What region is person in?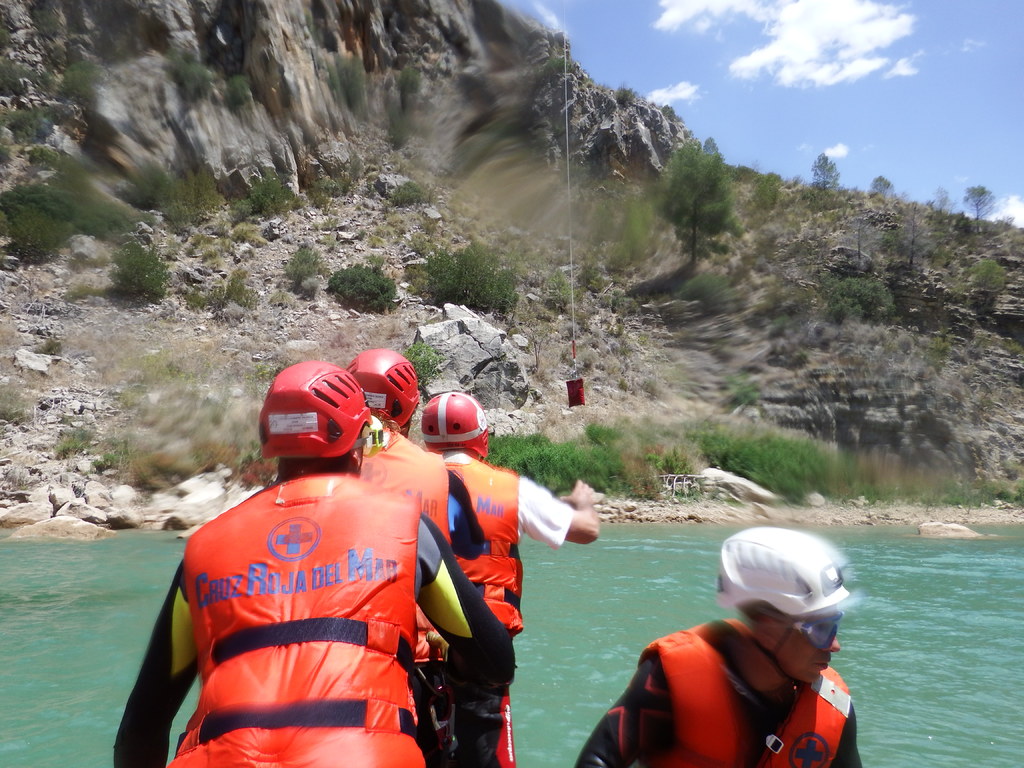
bbox(407, 398, 604, 767).
